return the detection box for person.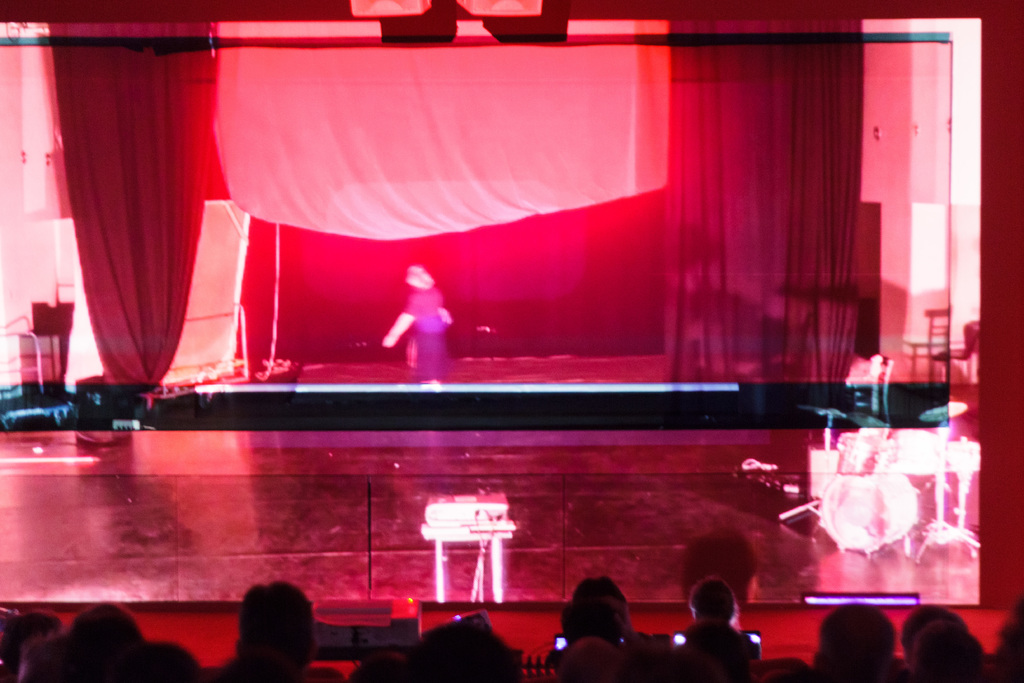
670 573 762 668.
